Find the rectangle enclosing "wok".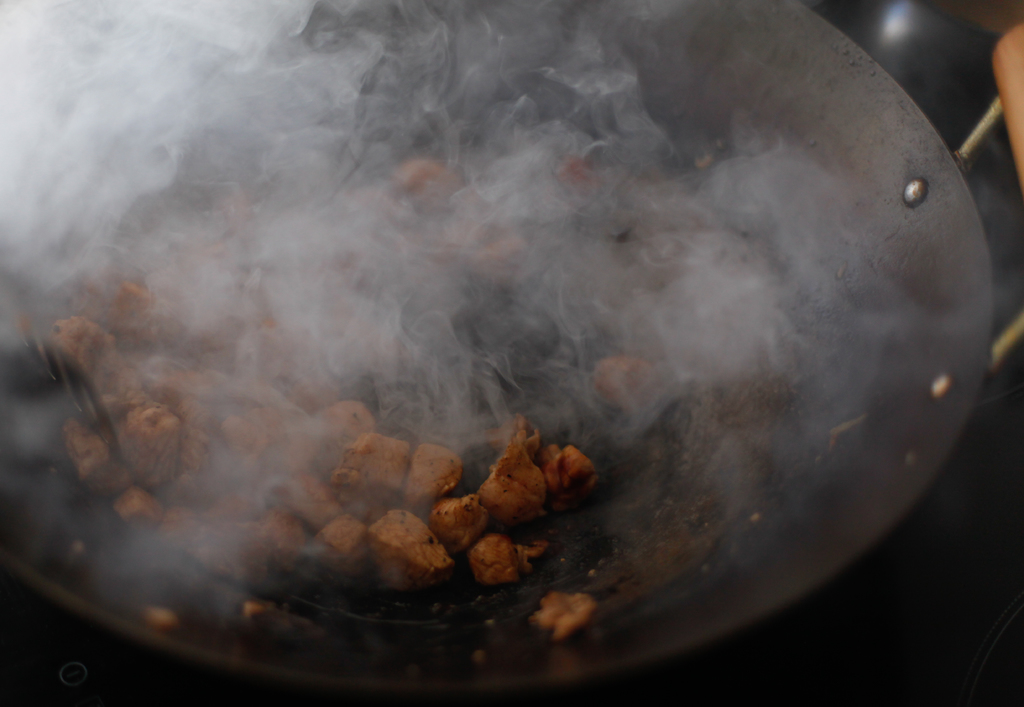
left=0, top=0, right=1023, bottom=706.
